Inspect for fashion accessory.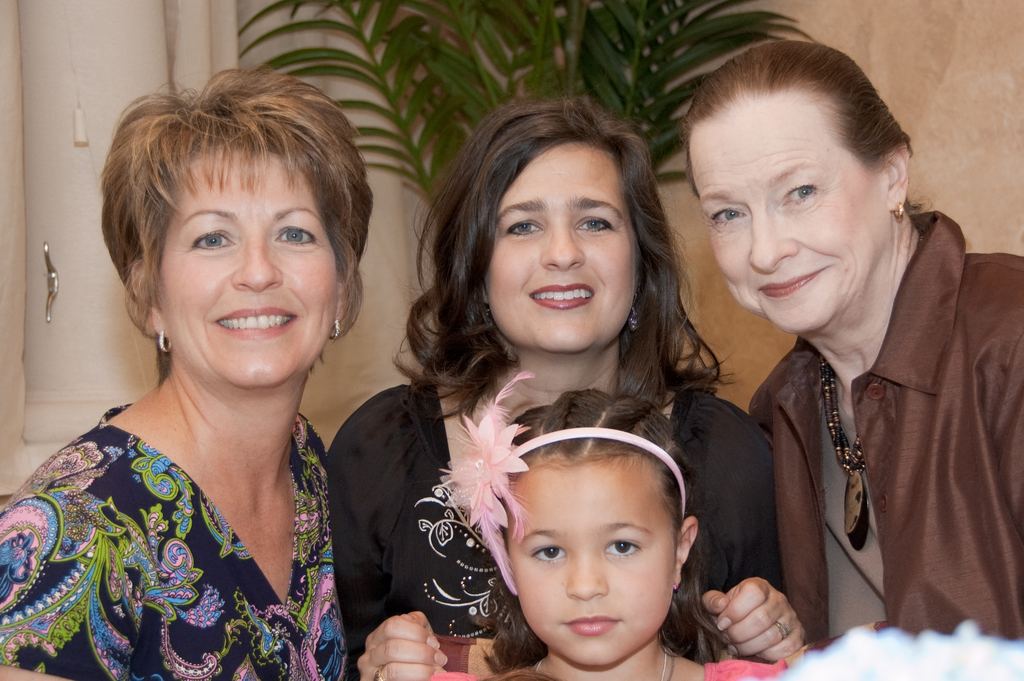
Inspection: 893/202/904/220.
